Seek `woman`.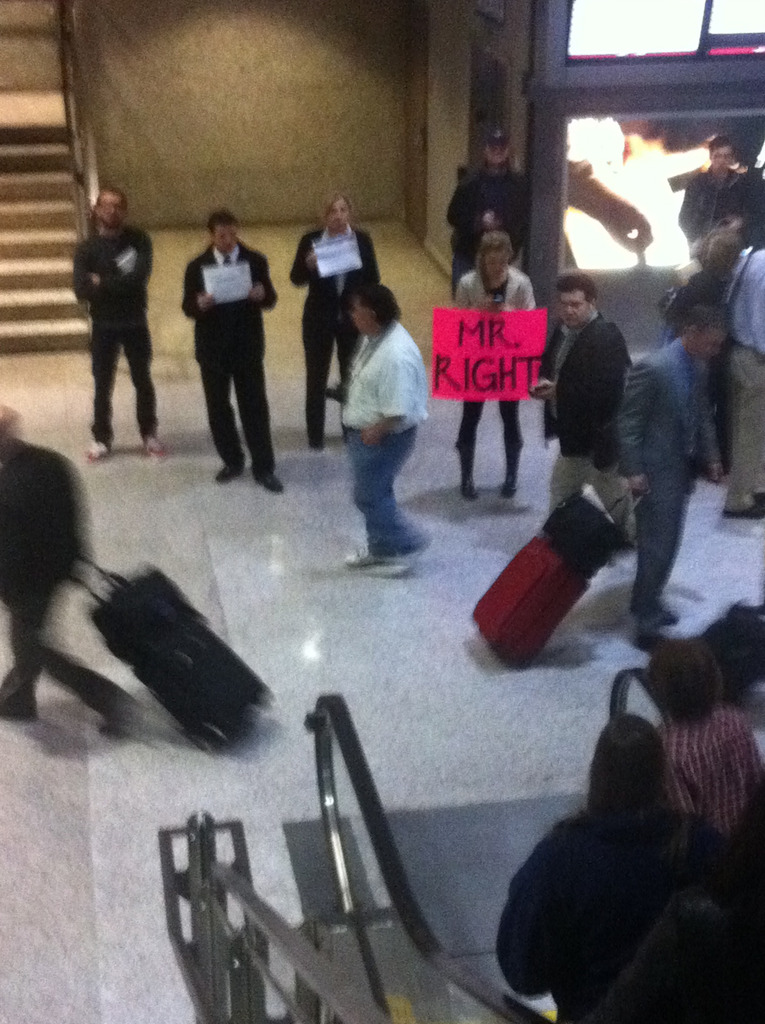
282 195 384 449.
